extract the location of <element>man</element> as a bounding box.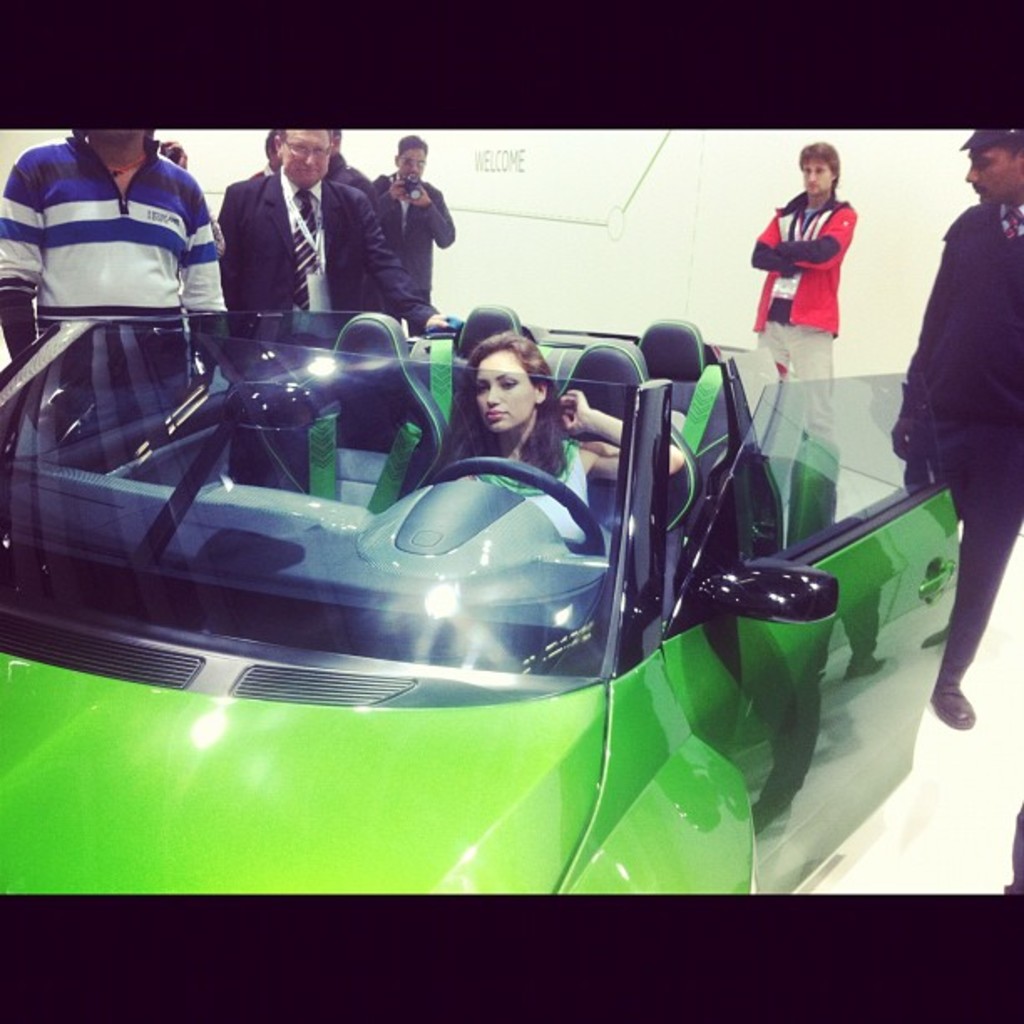
<box>218,137,397,318</box>.
